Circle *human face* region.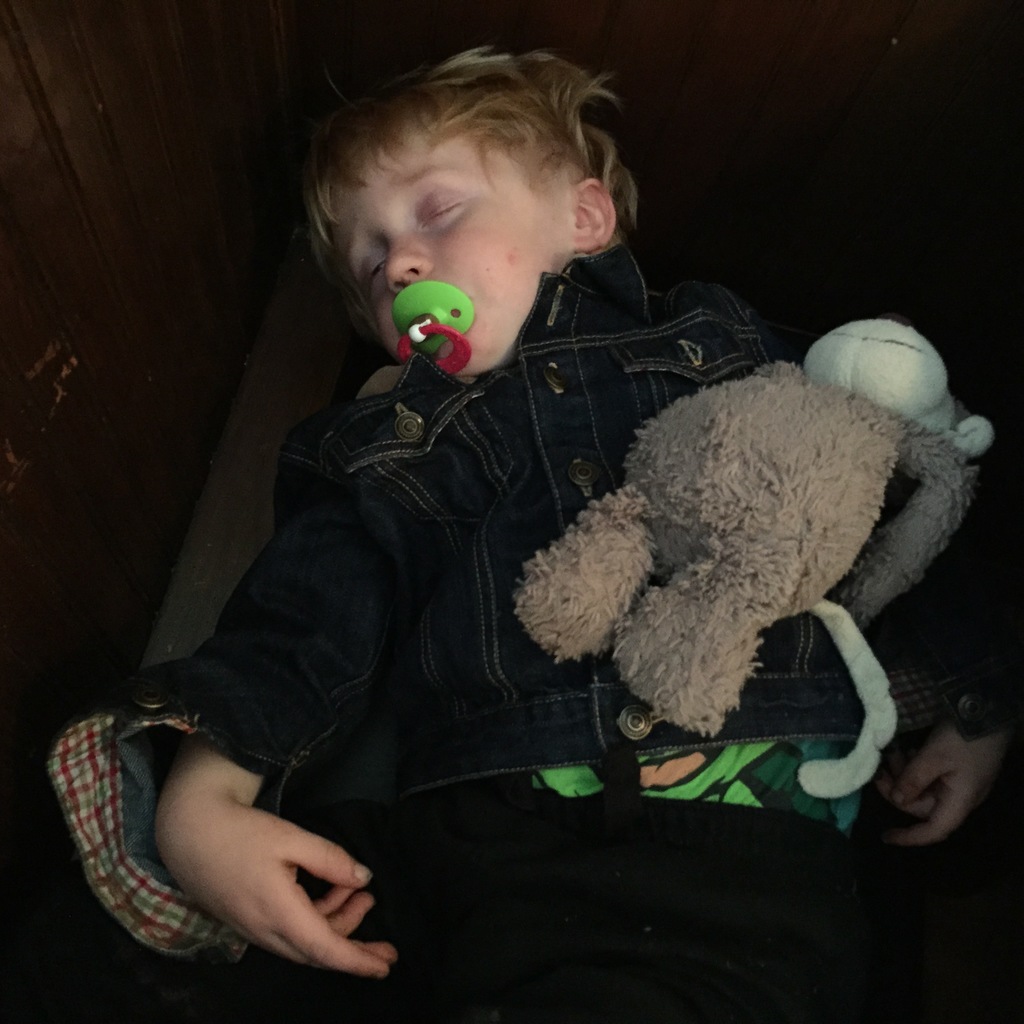
Region: bbox=(335, 130, 550, 371).
